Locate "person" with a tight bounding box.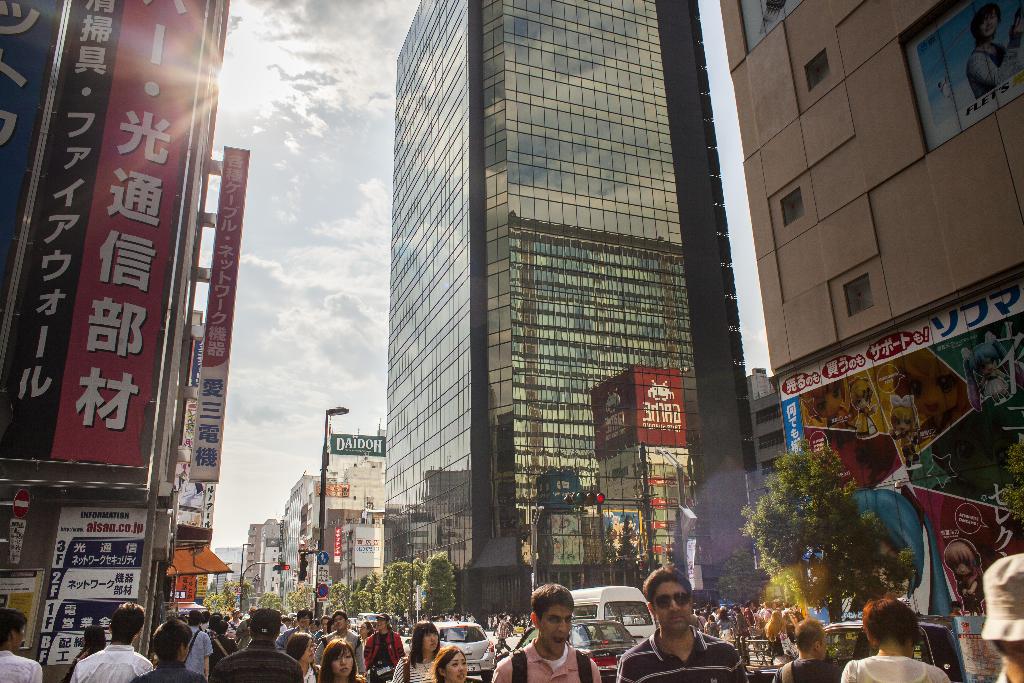
crop(226, 607, 243, 639).
